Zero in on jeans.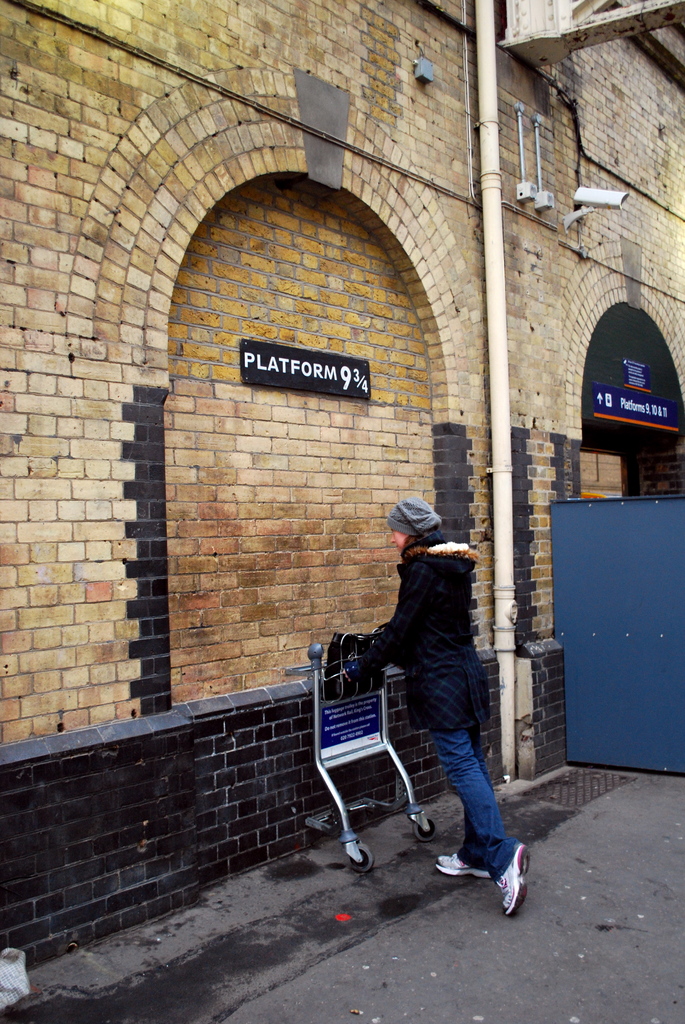
Zeroed in: BBox(423, 716, 528, 896).
